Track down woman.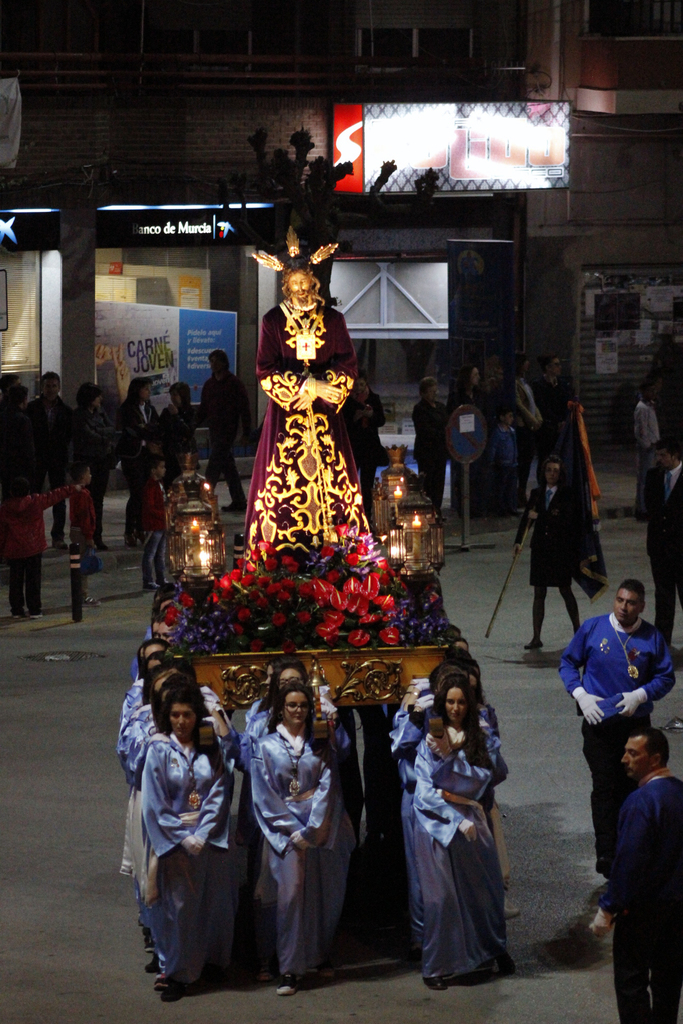
Tracked to <bbox>122, 374, 158, 550</bbox>.
